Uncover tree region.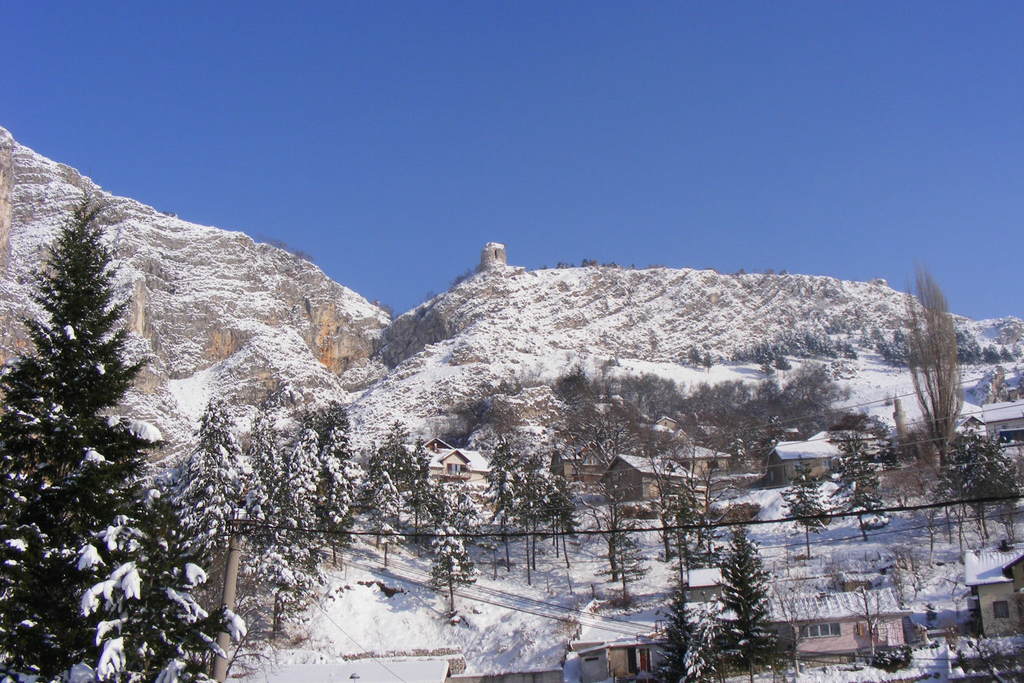
Uncovered: <bbox>997, 344, 1017, 364</bbox>.
